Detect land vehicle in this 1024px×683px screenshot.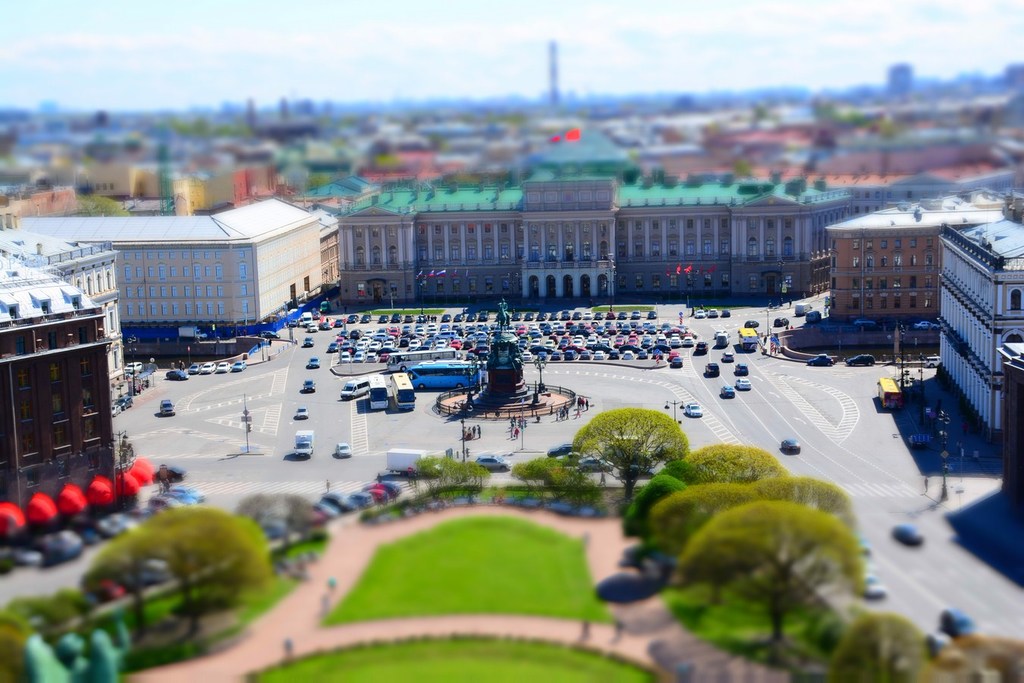
Detection: (800,305,809,312).
